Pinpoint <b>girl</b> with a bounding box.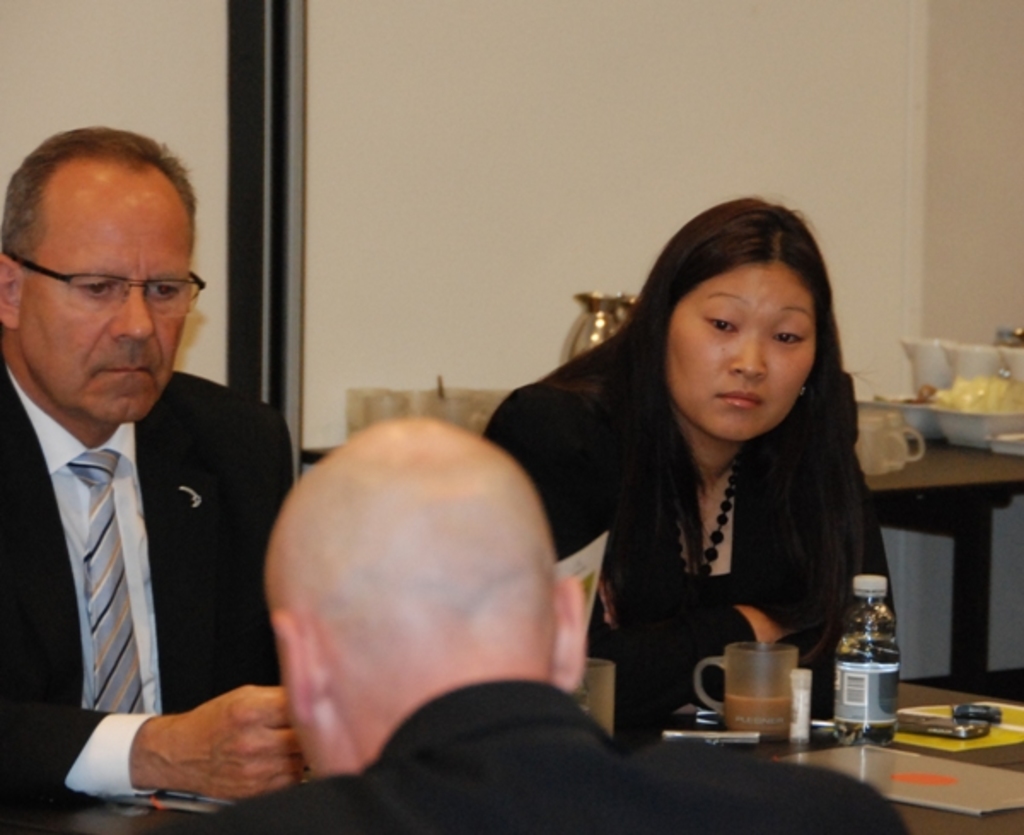
crop(474, 191, 889, 746).
